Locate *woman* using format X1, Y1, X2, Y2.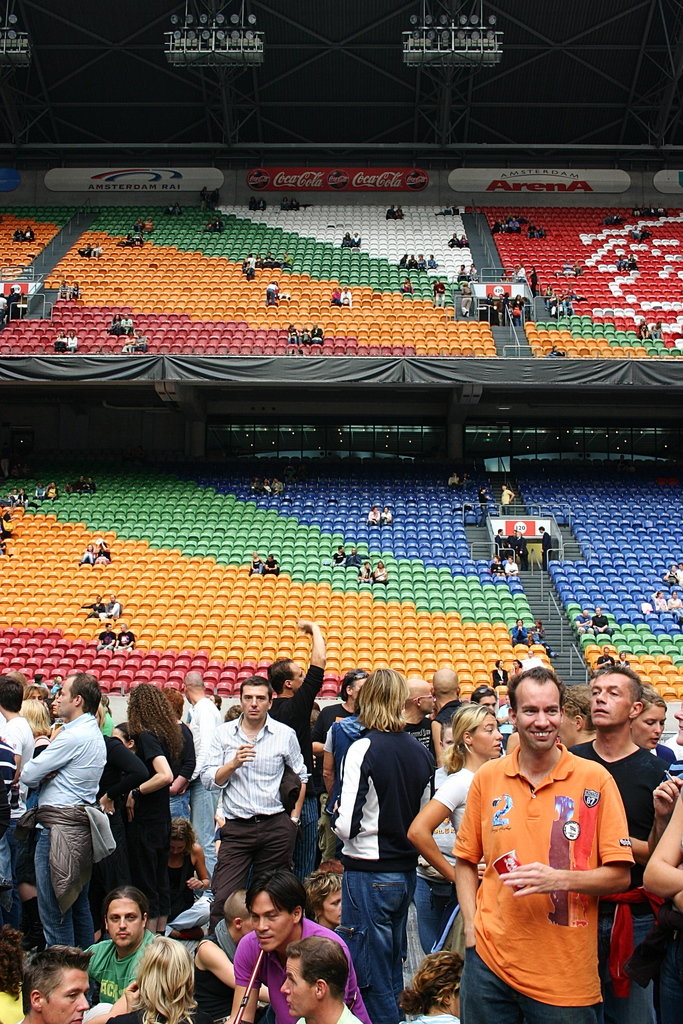
85, 598, 106, 625.
